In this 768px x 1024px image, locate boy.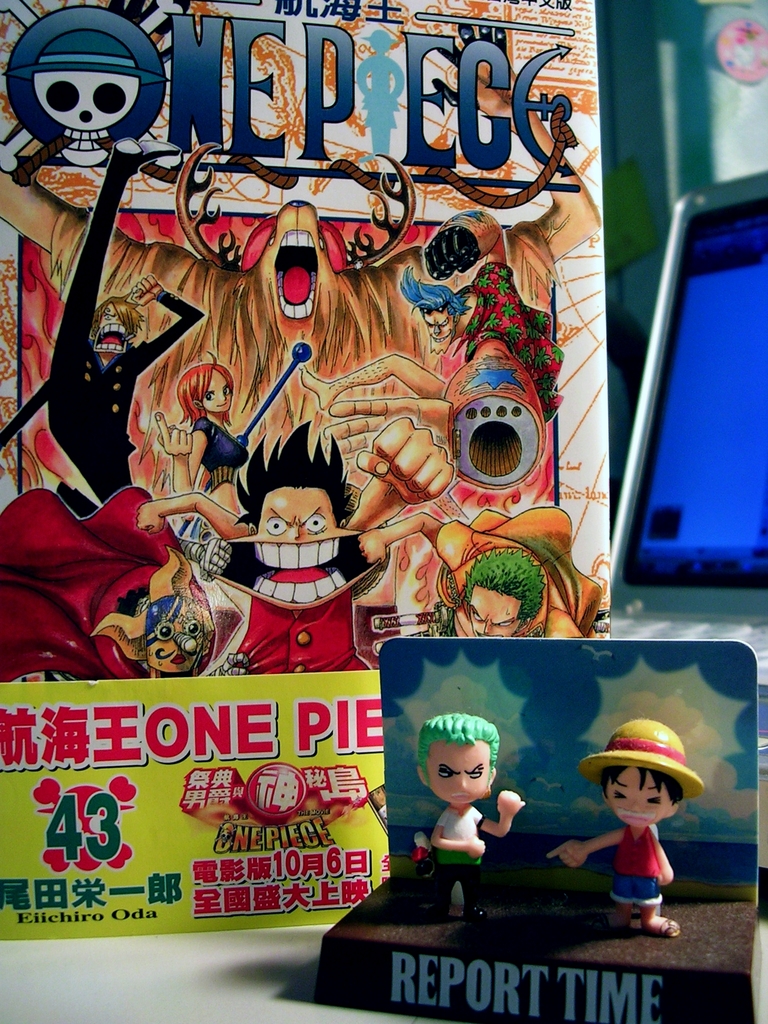
Bounding box: BBox(406, 716, 545, 889).
